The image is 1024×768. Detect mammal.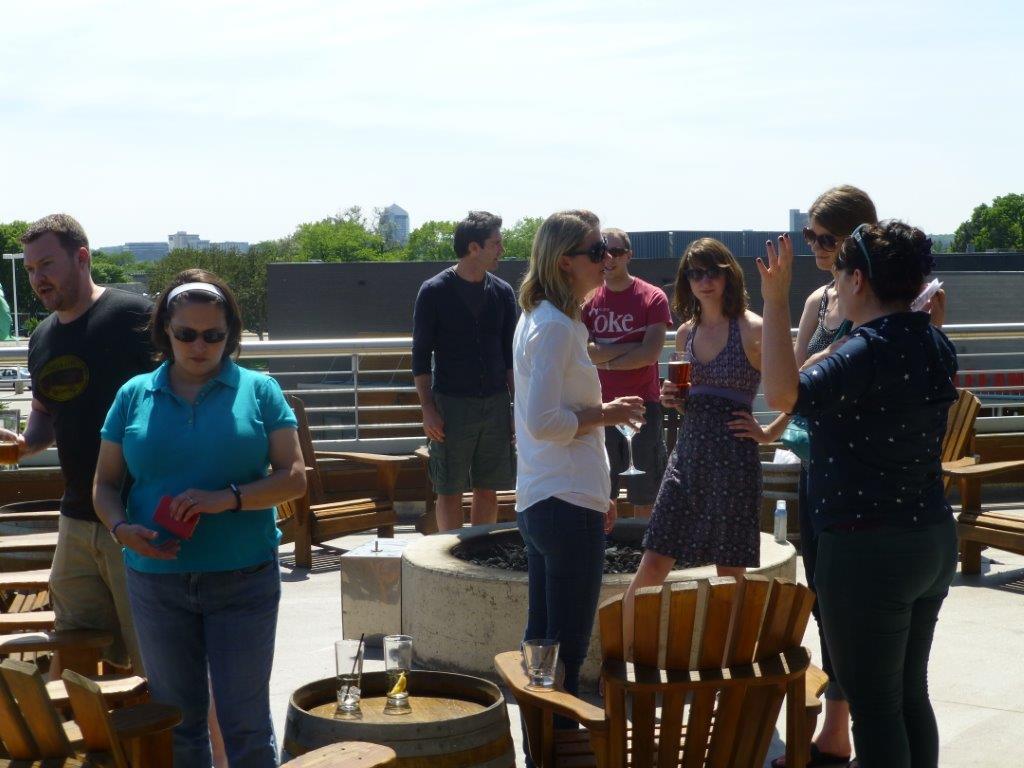
Detection: <bbox>640, 233, 787, 590</bbox>.
